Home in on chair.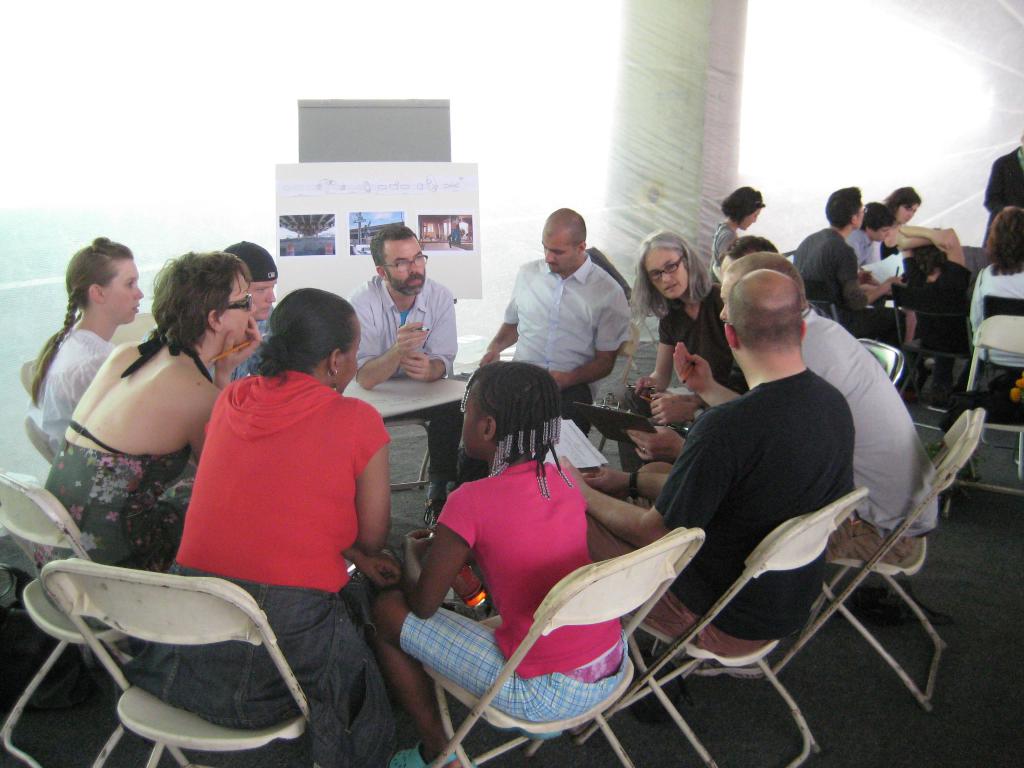
Homed in at 17:355:44:422.
